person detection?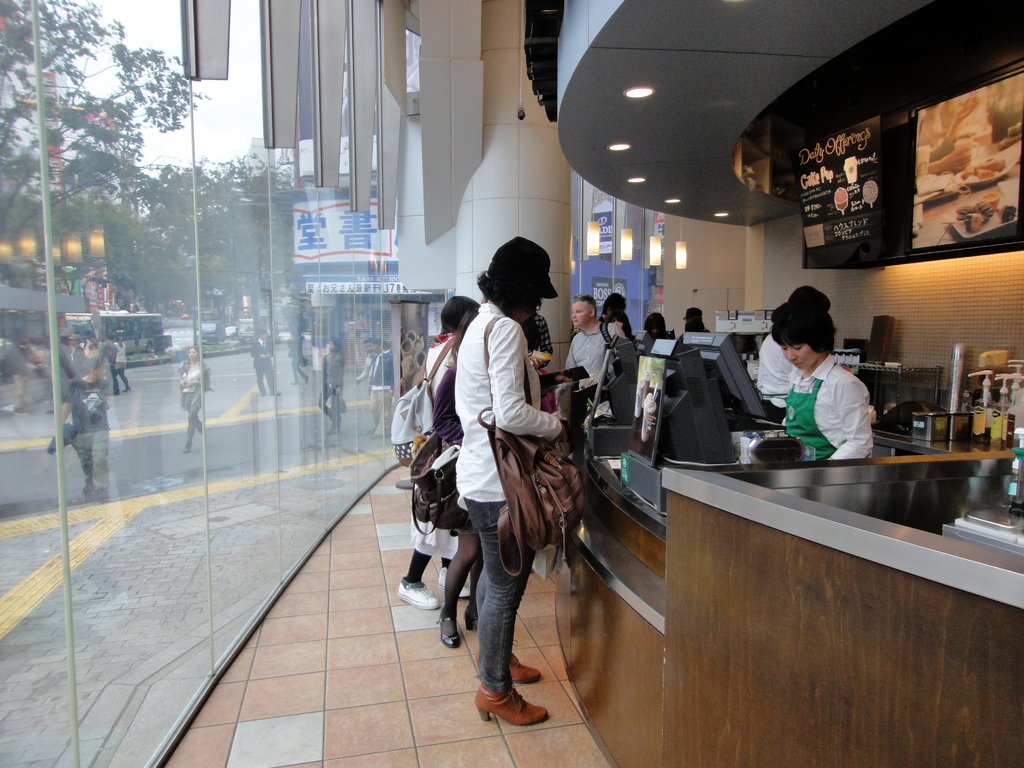
(x1=768, y1=298, x2=876, y2=458)
